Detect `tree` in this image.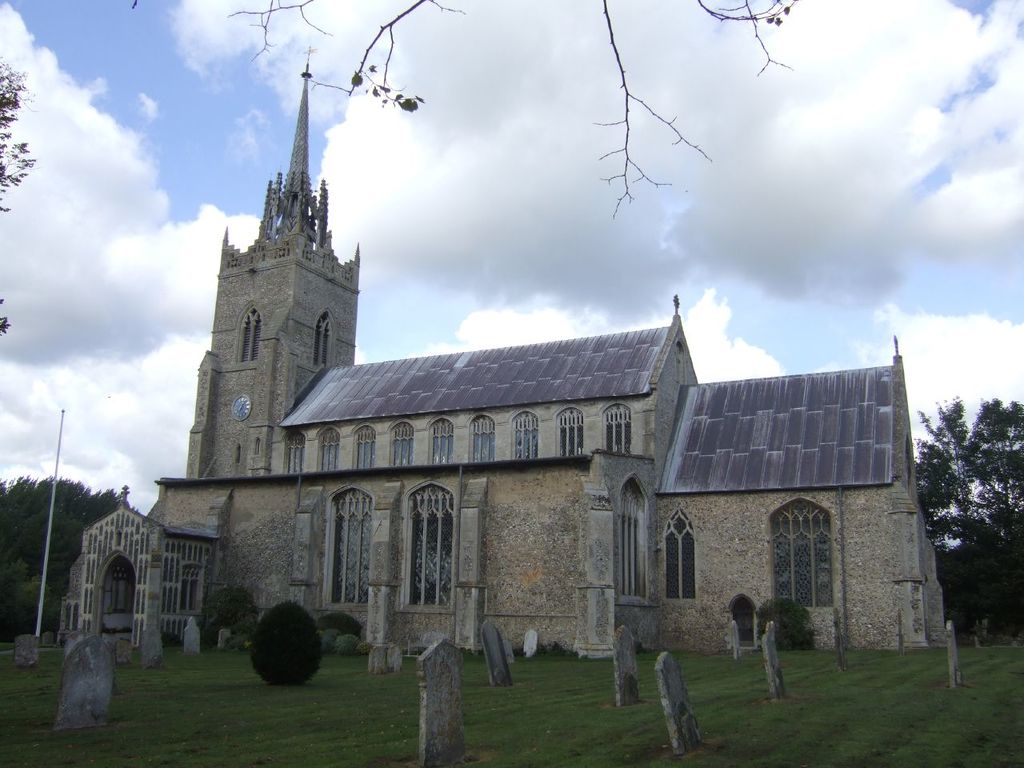
Detection: bbox(0, 46, 38, 350).
